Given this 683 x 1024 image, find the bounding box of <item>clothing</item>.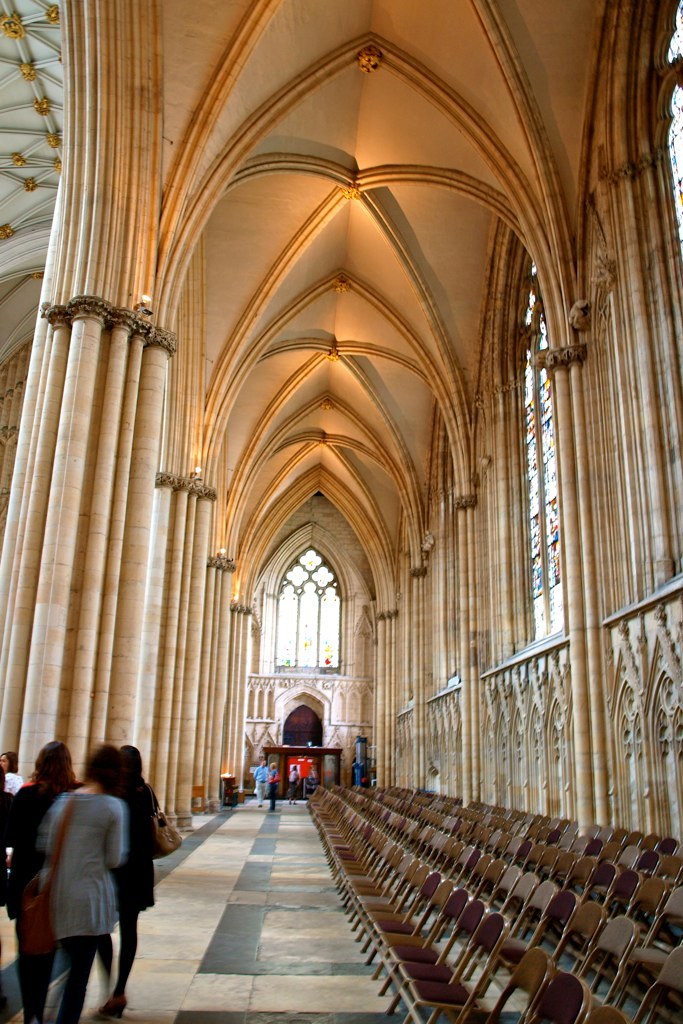
33:797:125:944.
